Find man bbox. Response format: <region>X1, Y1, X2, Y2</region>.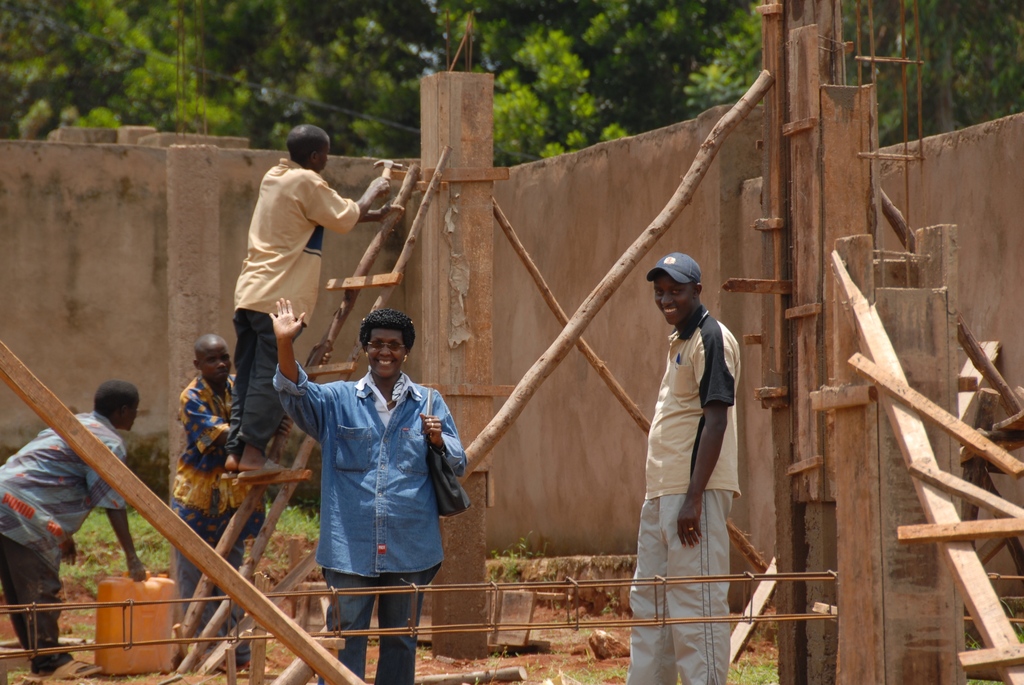
<region>172, 330, 267, 677</region>.
